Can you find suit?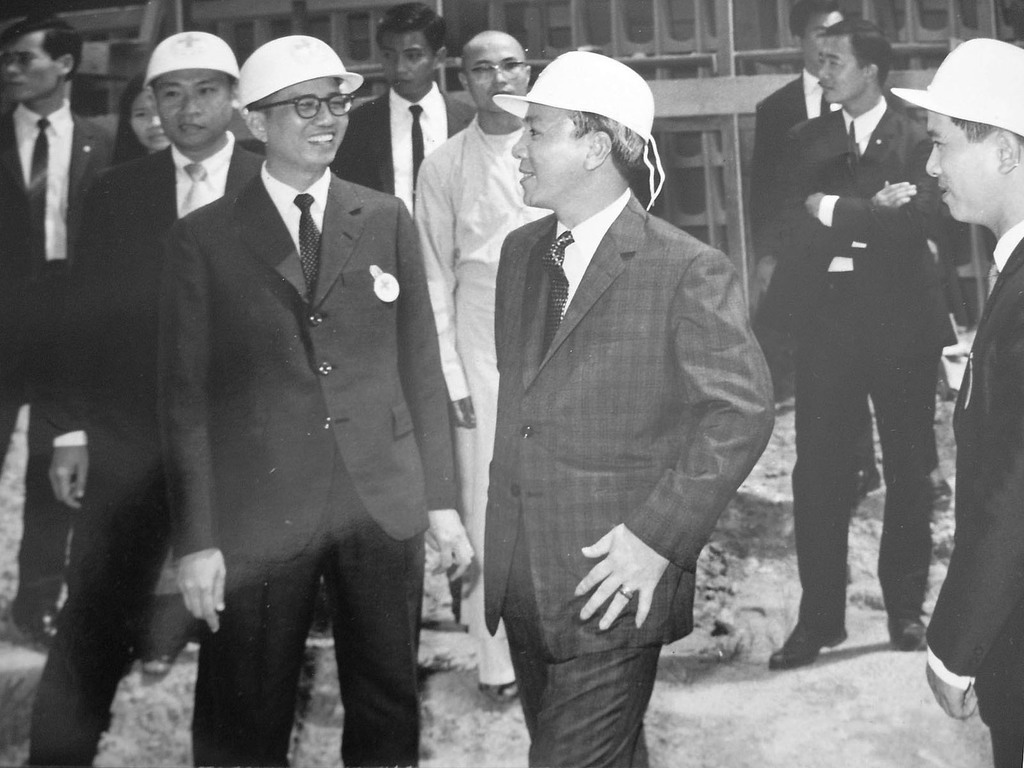
Yes, bounding box: {"x1": 447, "y1": 90, "x2": 771, "y2": 736}.
